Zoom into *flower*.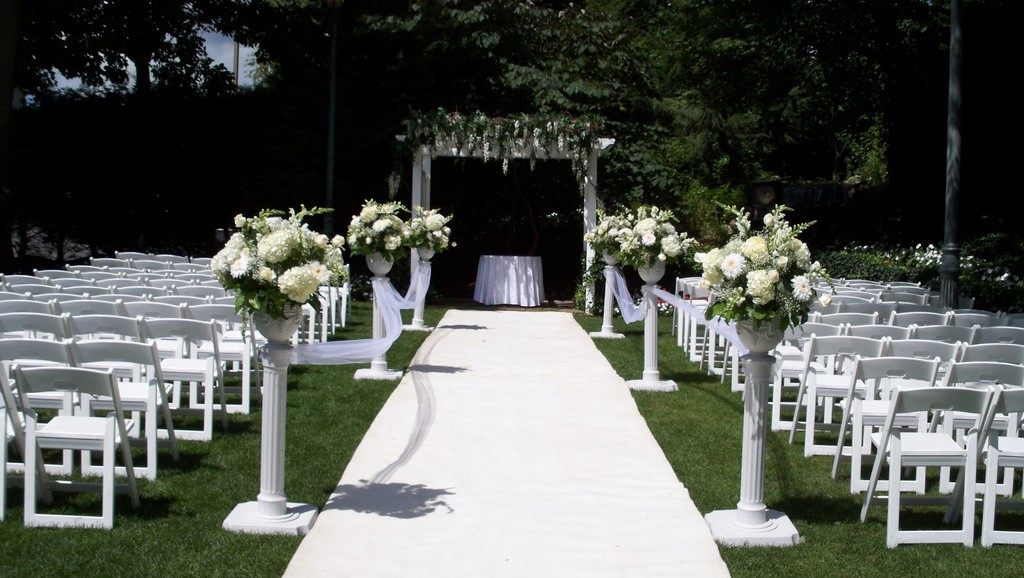
Zoom target: Rect(275, 261, 327, 306).
